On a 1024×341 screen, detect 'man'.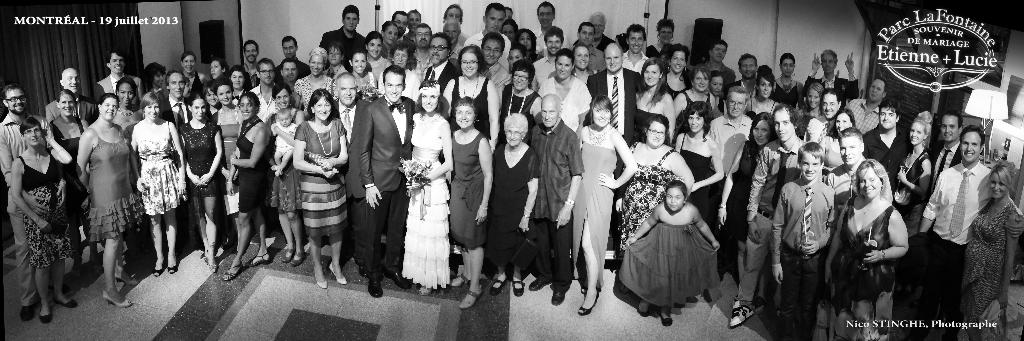
154, 68, 196, 246.
